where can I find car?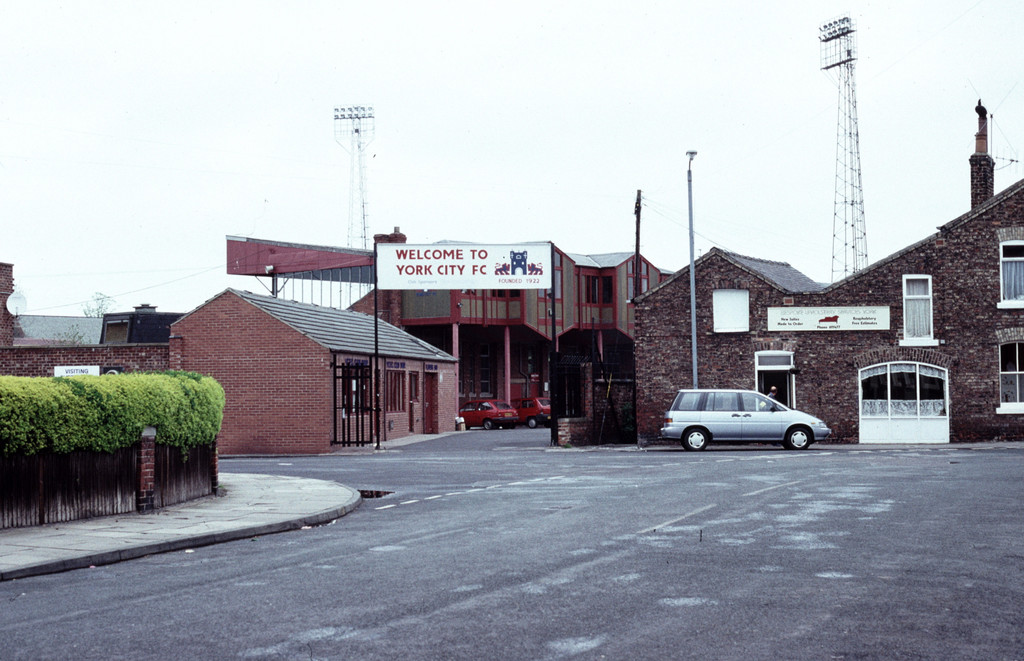
You can find it at x1=653, y1=379, x2=833, y2=449.
